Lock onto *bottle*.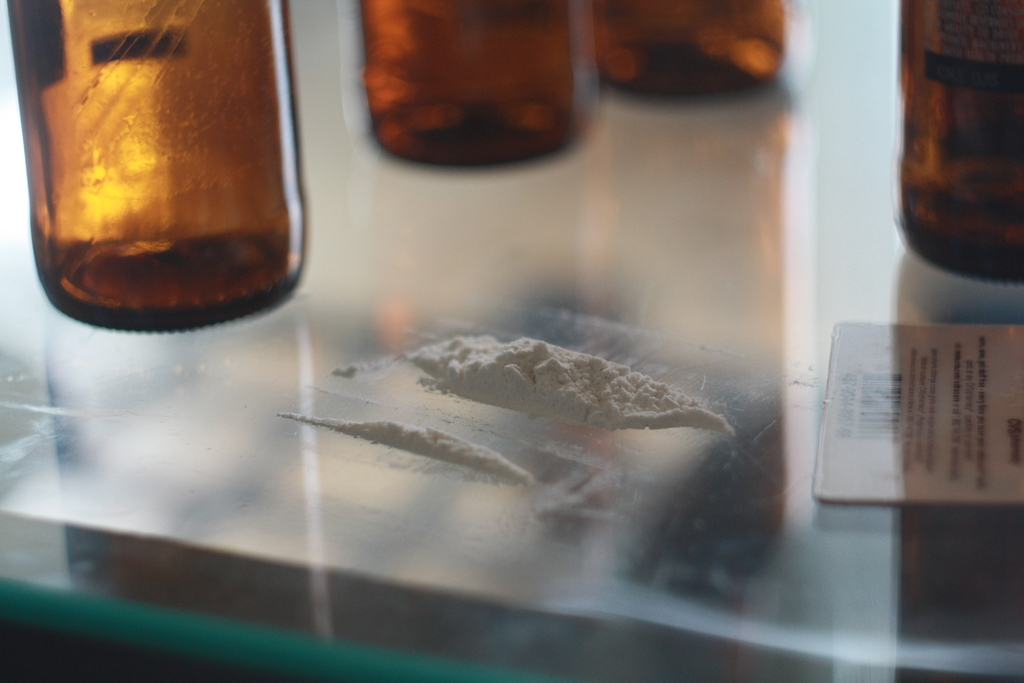
Locked: {"left": 349, "top": 0, "right": 588, "bottom": 170}.
